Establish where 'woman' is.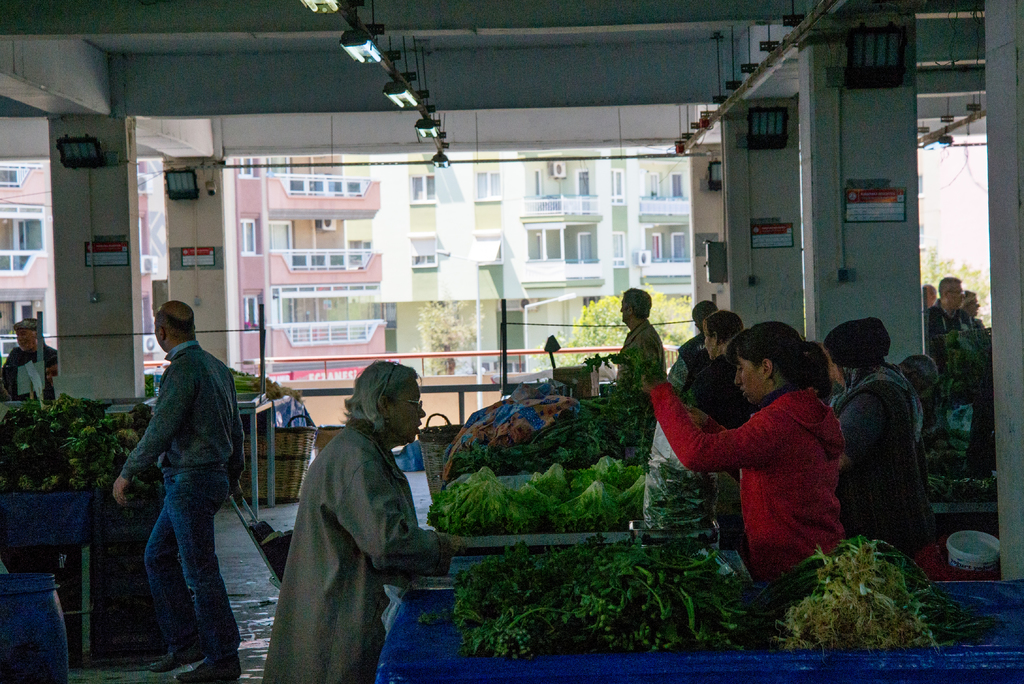
Established at l=686, t=306, r=750, b=482.
